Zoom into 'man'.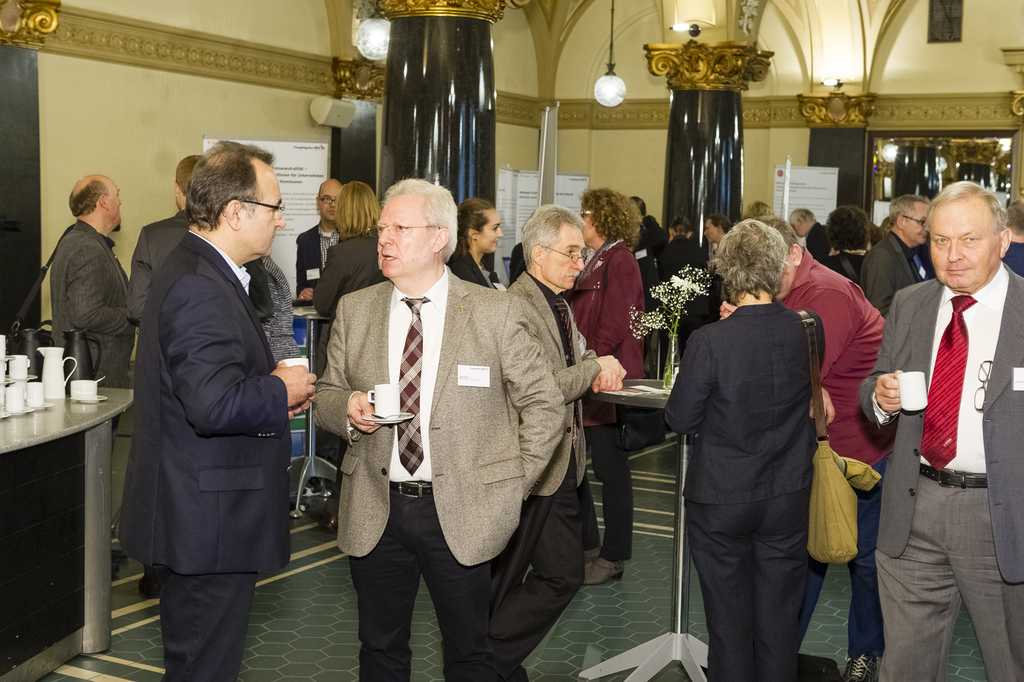
Zoom target: 119:140:315:681.
